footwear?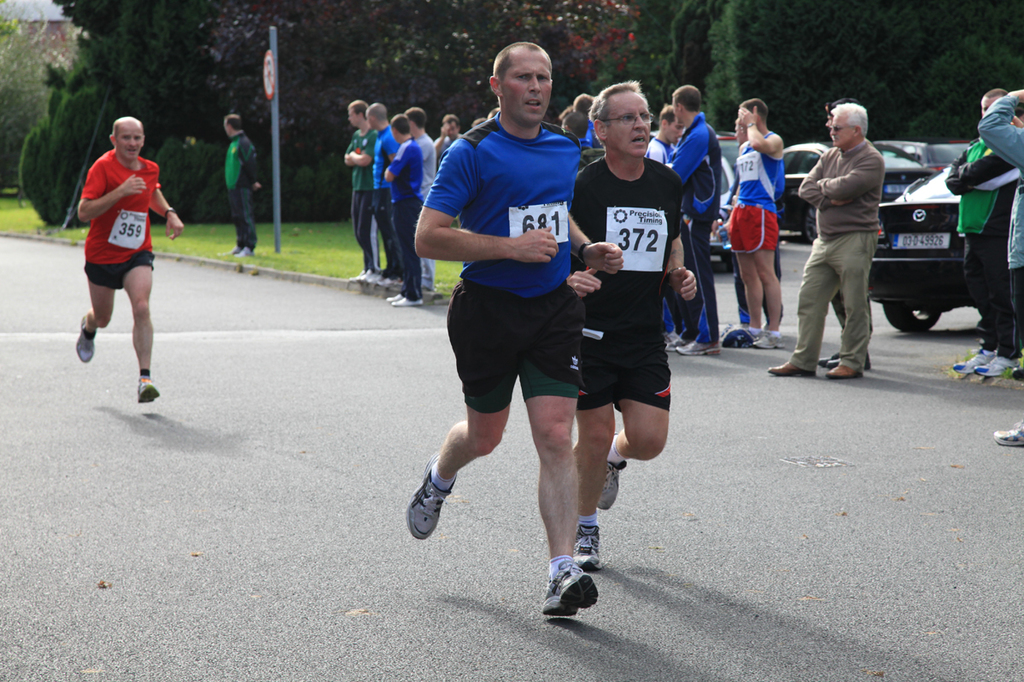
(x1=409, y1=455, x2=459, y2=552)
